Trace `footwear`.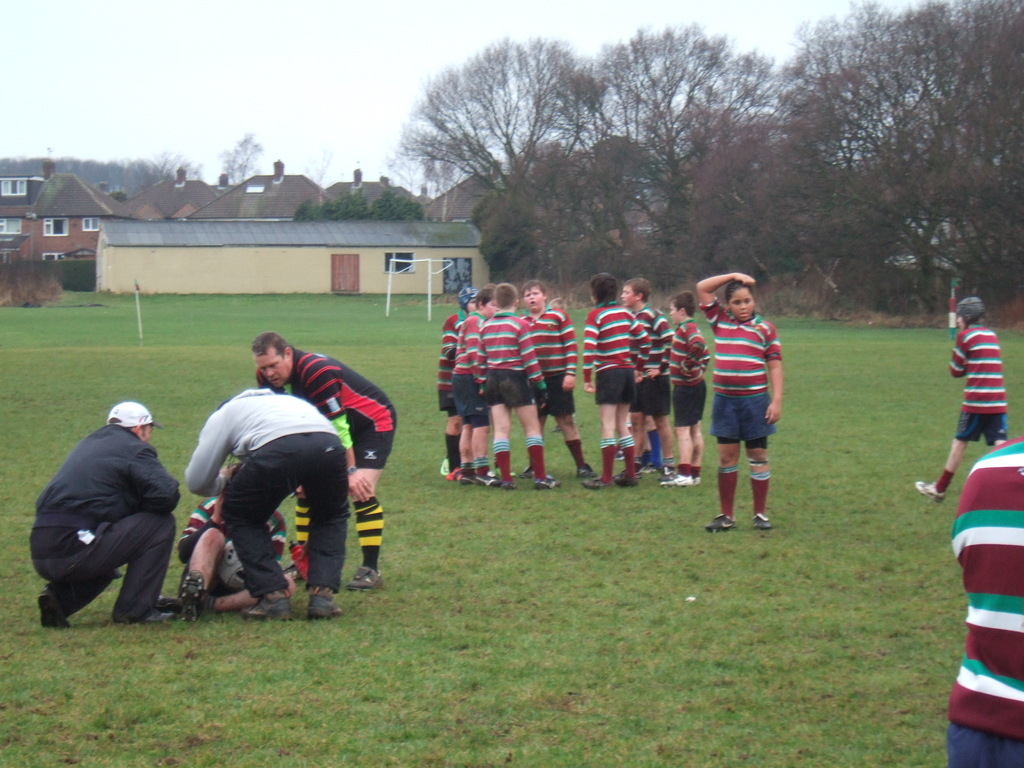
Traced to x1=200 y1=589 x2=213 y2=610.
